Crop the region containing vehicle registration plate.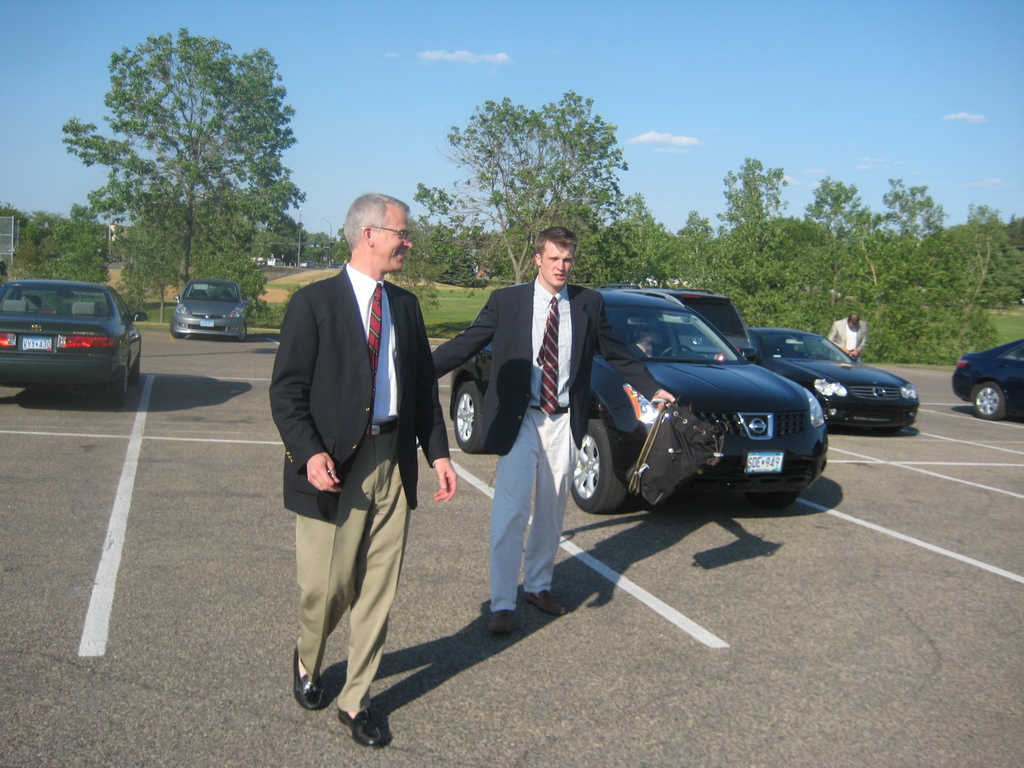
Crop region: (22, 336, 51, 349).
